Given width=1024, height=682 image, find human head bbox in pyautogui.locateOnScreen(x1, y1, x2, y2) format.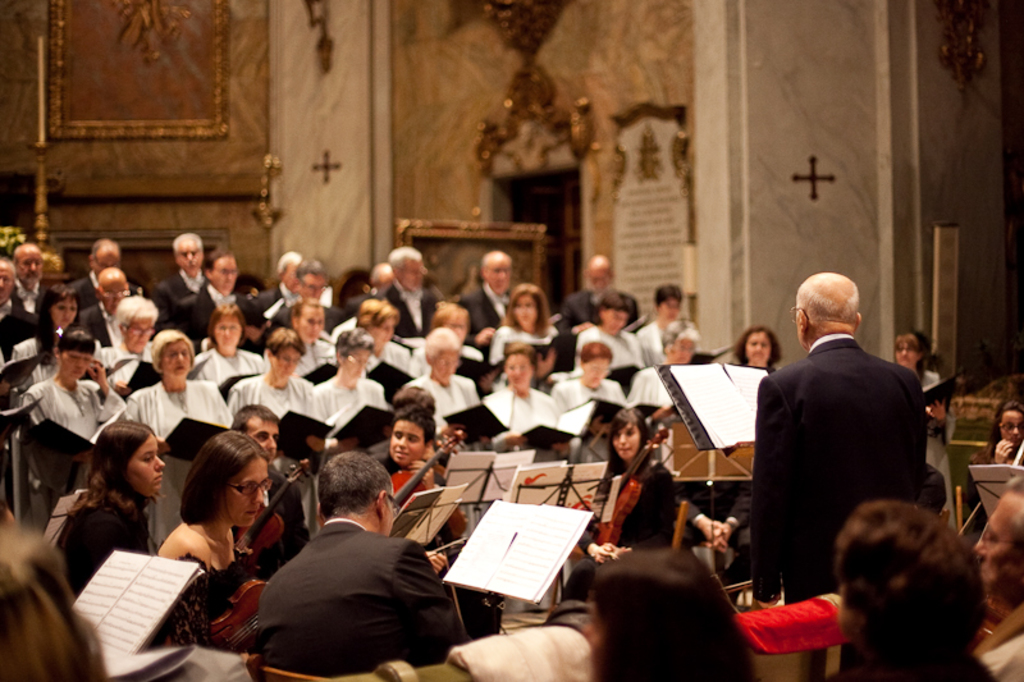
pyautogui.locateOnScreen(96, 418, 165, 499).
